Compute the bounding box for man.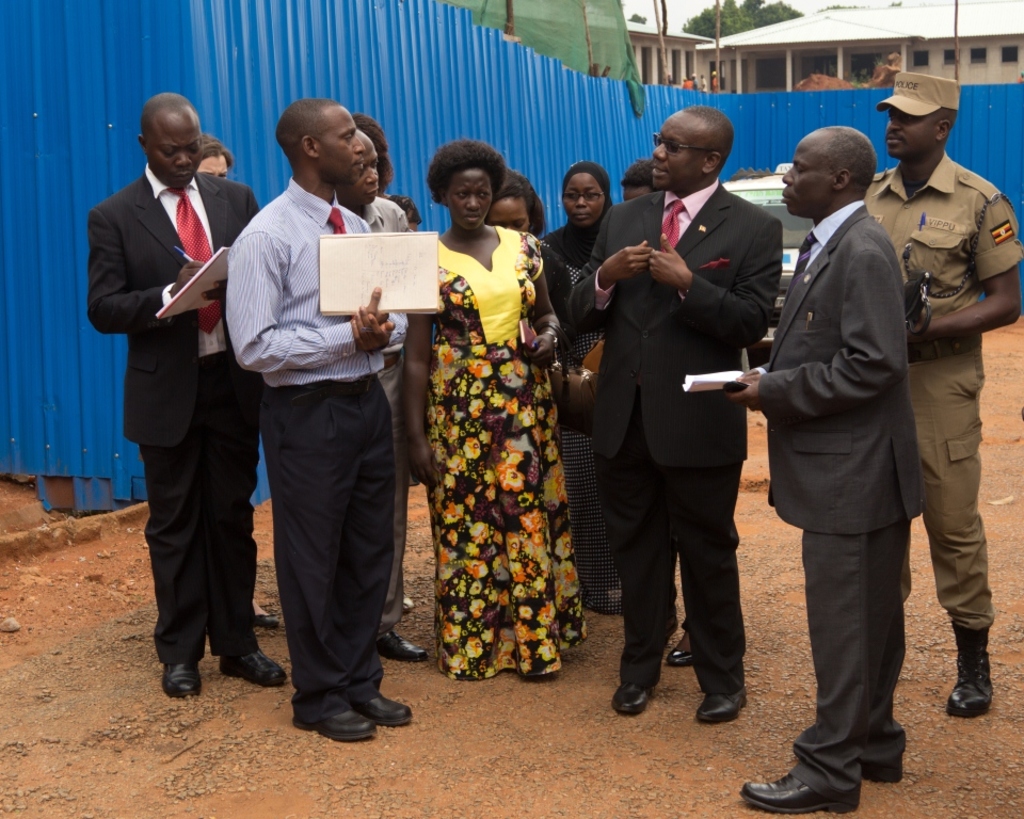
BBox(83, 81, 293, 697).
